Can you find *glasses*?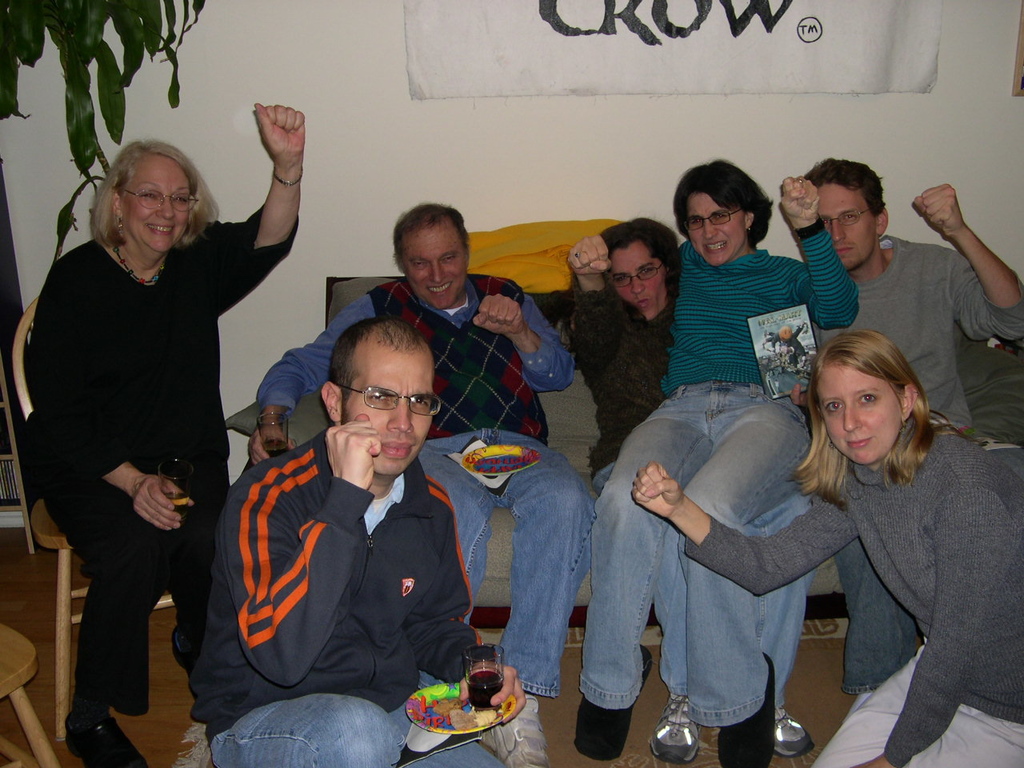
Yes, bounding box: [left=606, top=261, right=662, bottom=288].
